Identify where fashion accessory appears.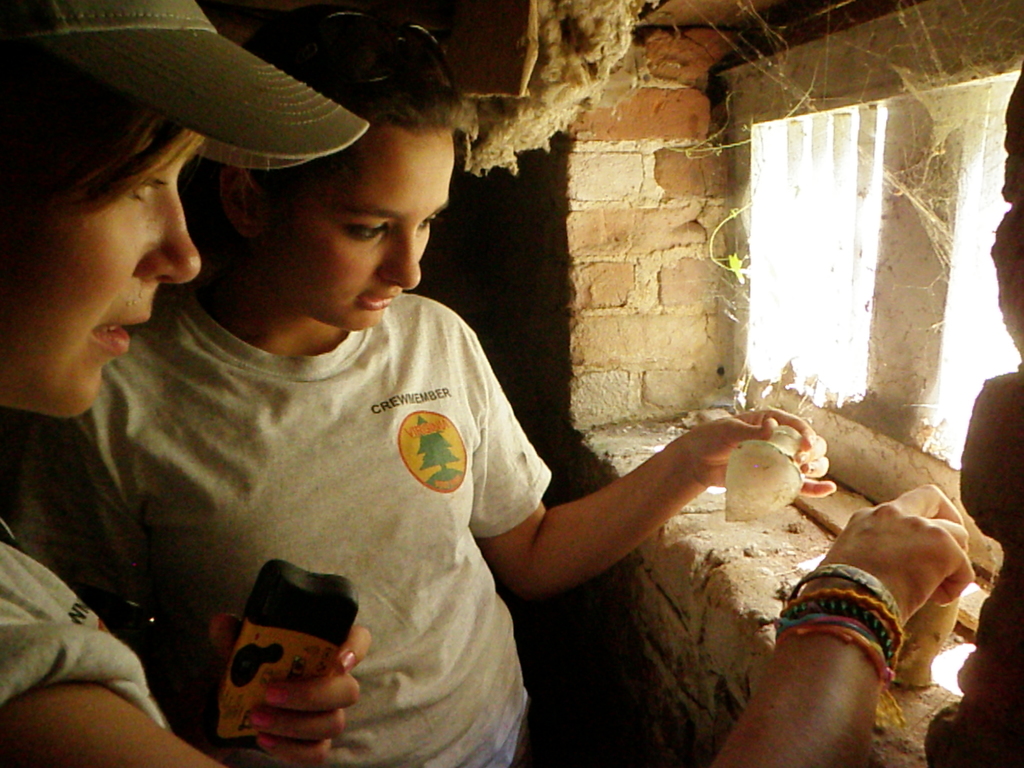
Appears at 771,590,903,692.
